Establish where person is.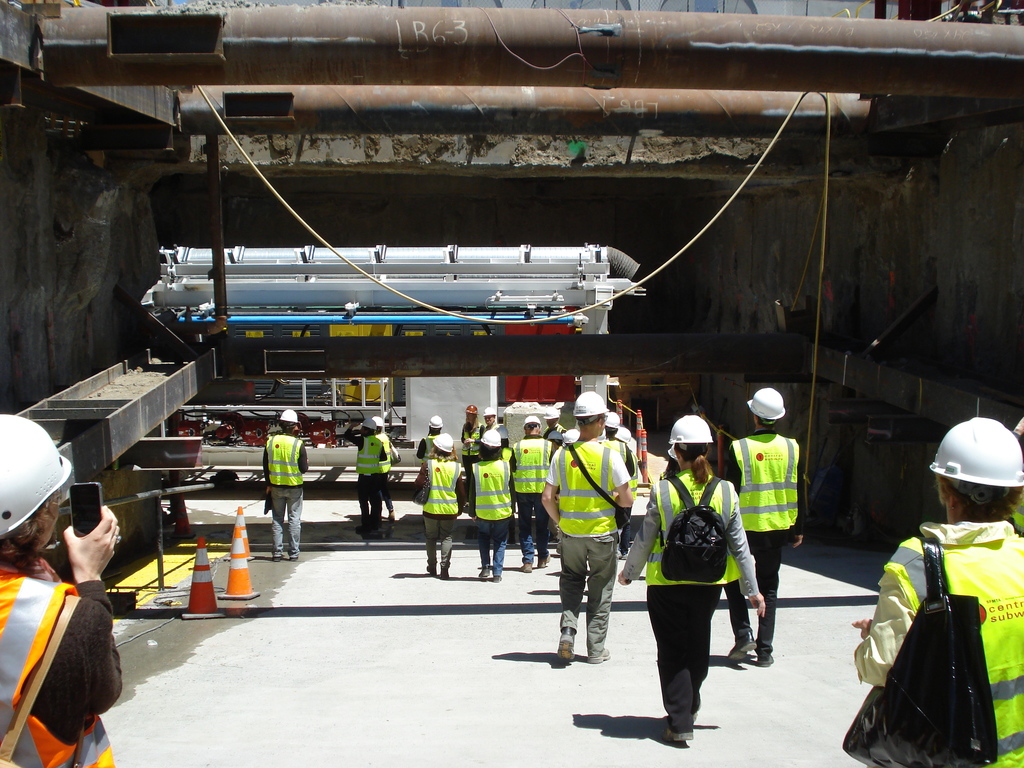
Established at bbox=(654, 409, 743, 745).
